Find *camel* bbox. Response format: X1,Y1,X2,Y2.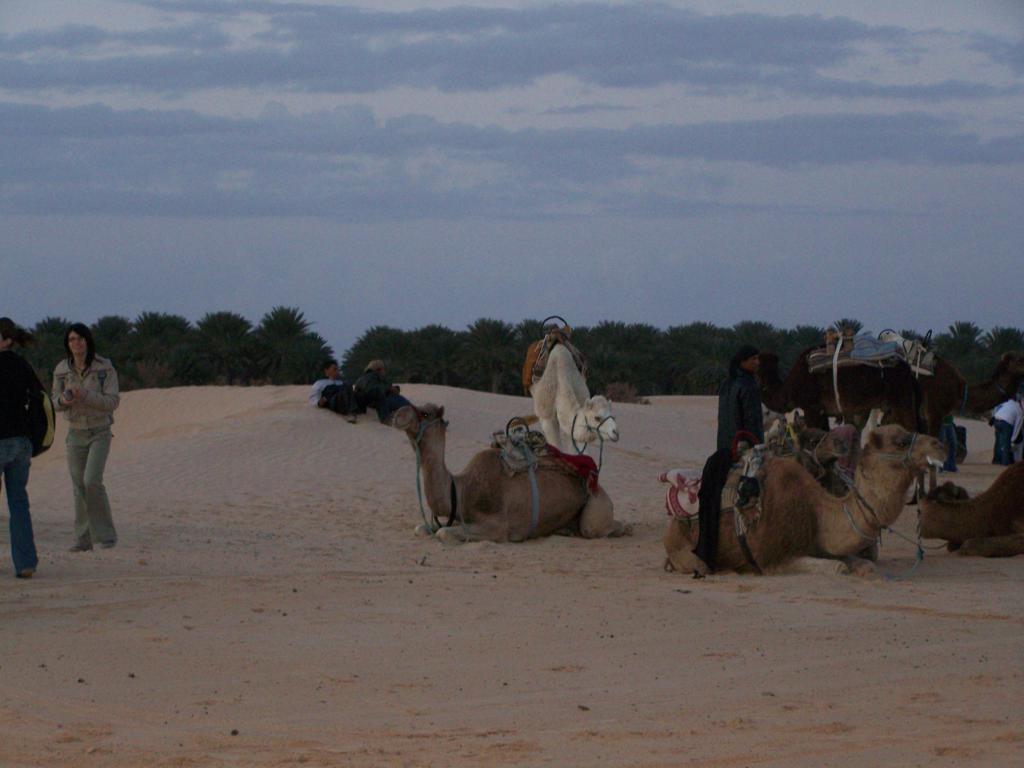
524,325,619,458.
